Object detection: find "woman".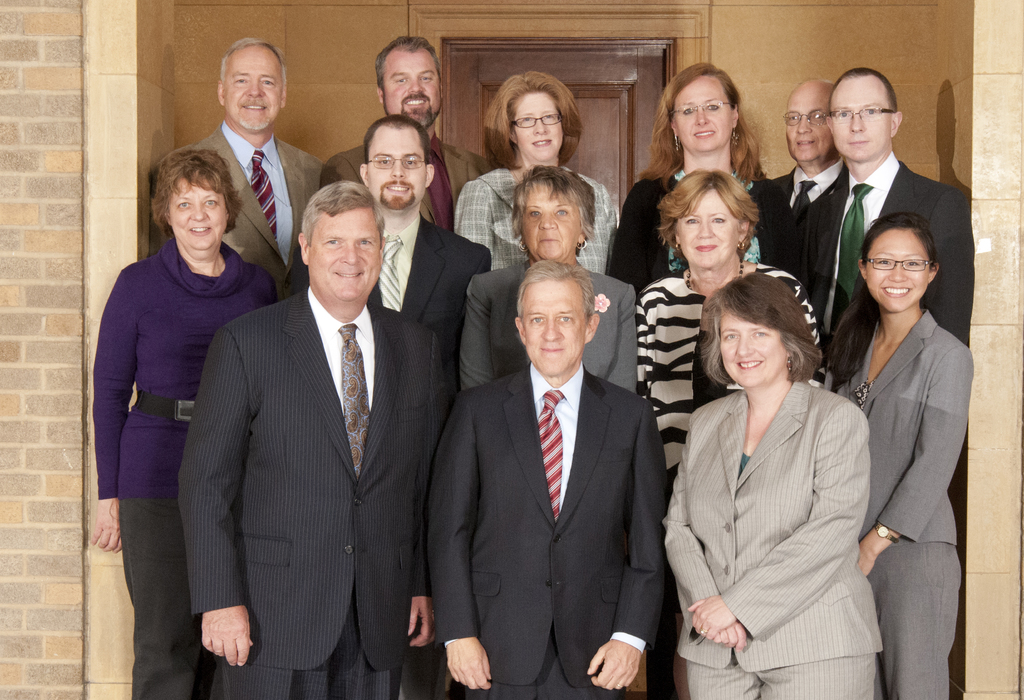
box=[659, 280, 888, 699].
